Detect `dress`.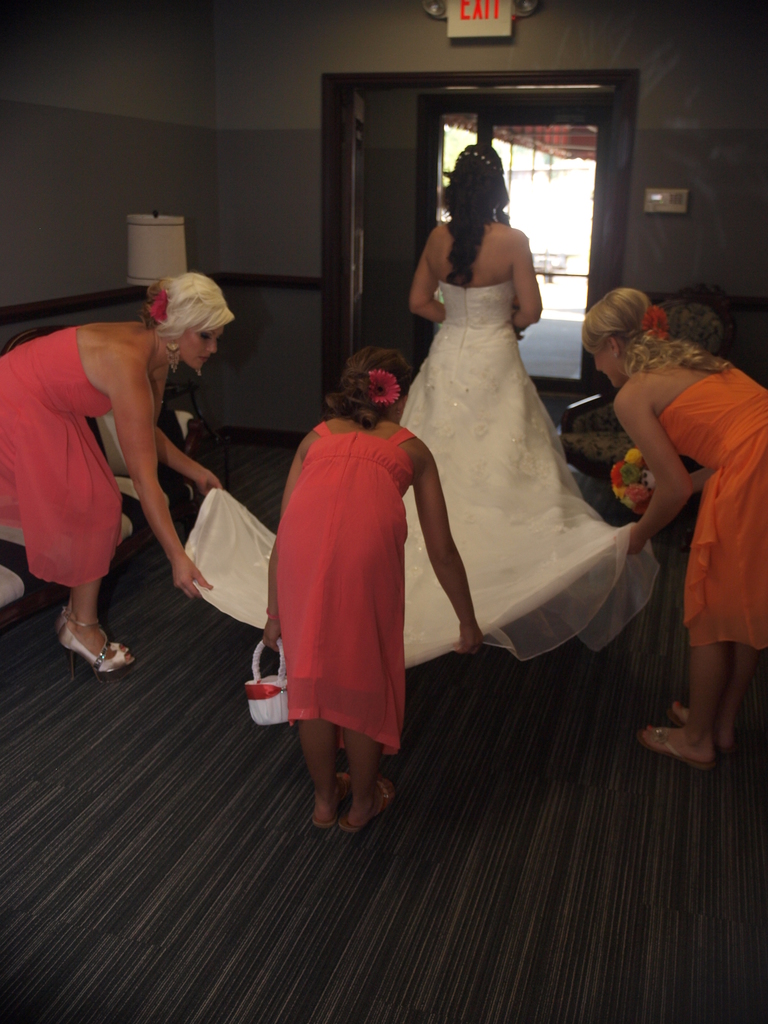
Detected at [652, 365, 767, 648].
